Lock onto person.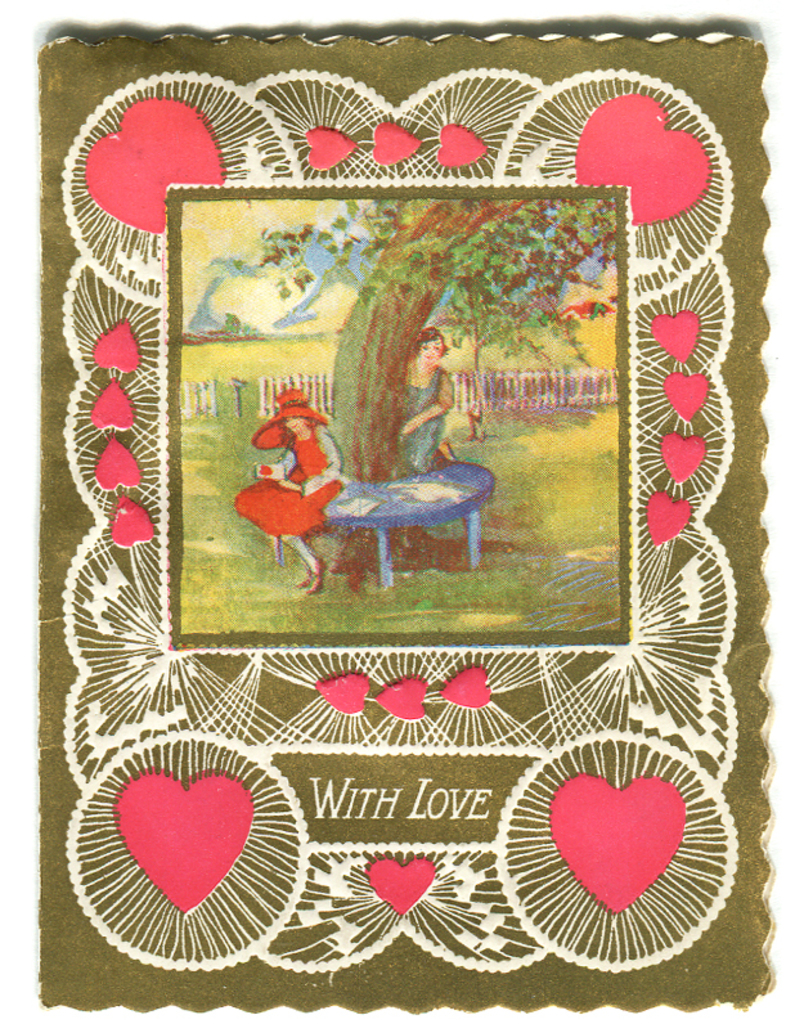
Locked: (left=382, top=329, right=449, bottom=490).
